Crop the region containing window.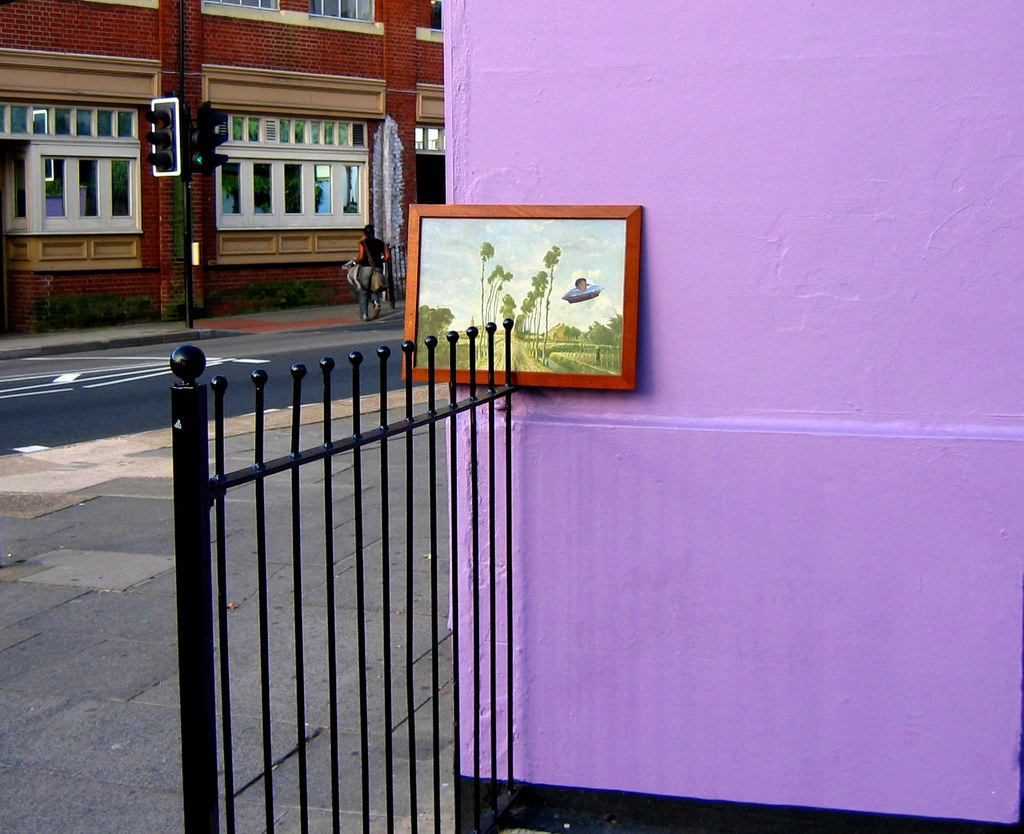
Crop region: box(41, 156, 71, 216).
